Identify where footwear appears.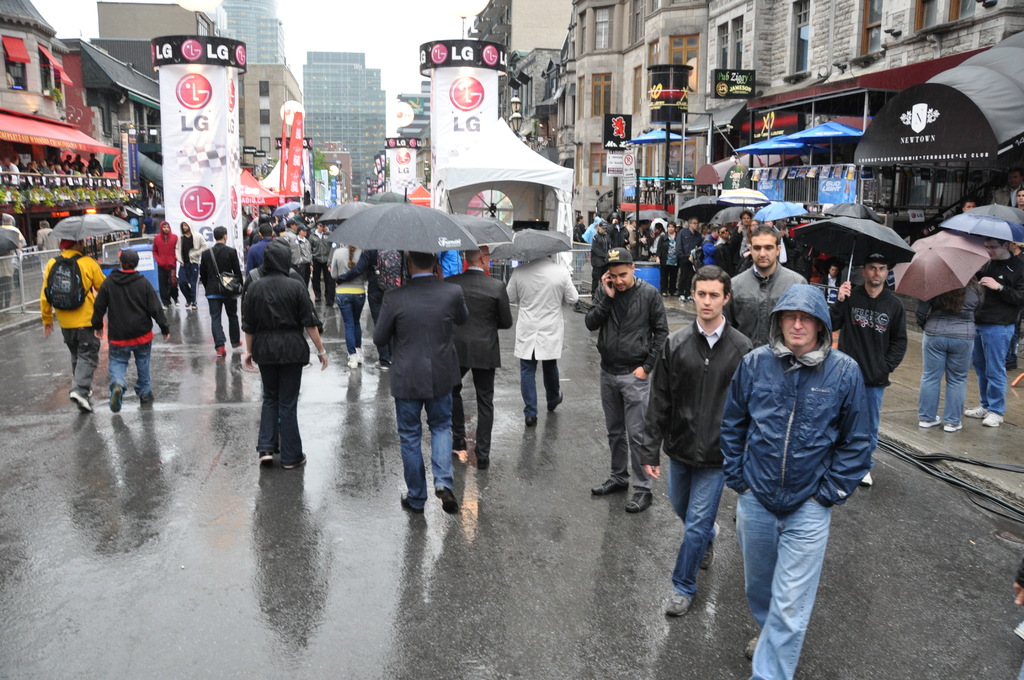
Appears at detection(918, 414, 942, 429).
